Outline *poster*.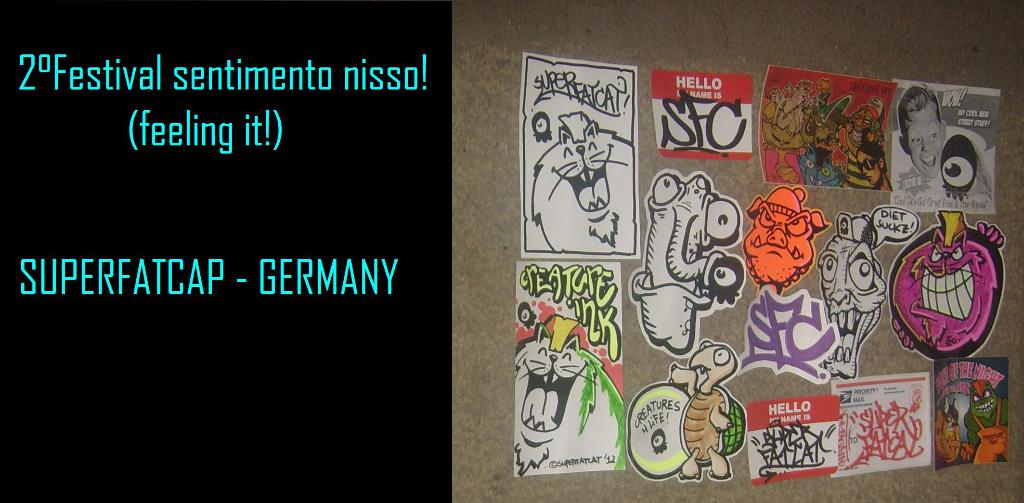
Outline: x1=746, y1=396, x2=841, y2=484.
